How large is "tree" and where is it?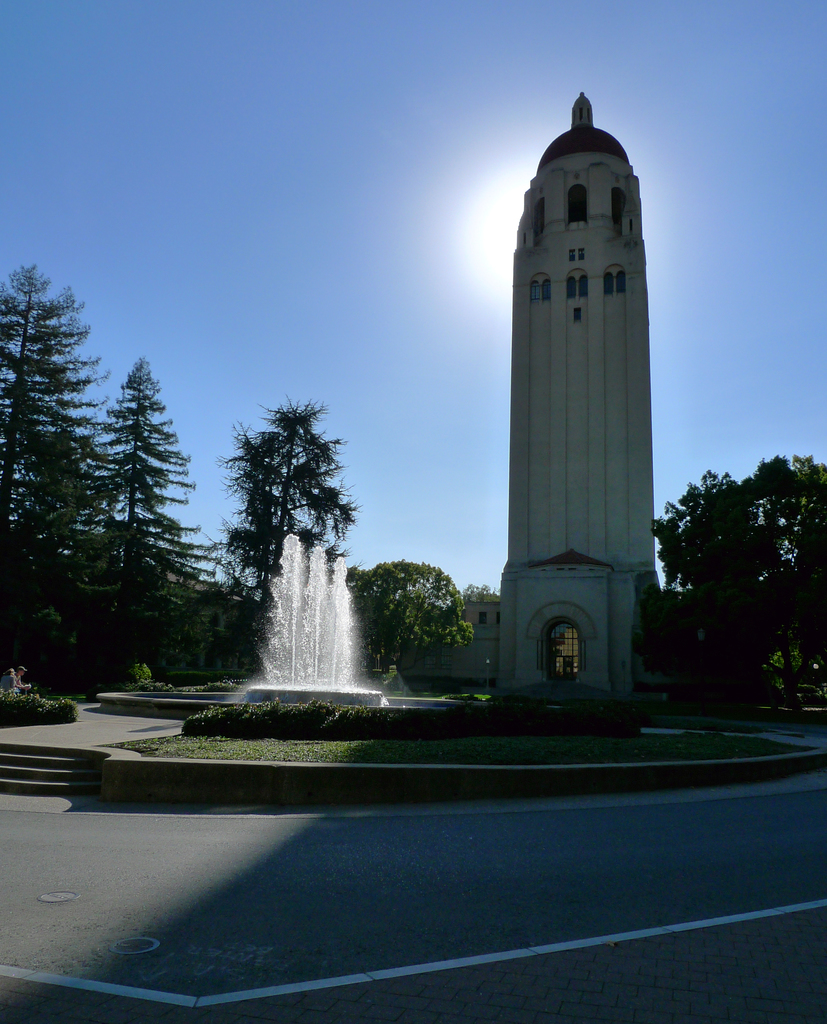
Bounding box: (x1=649, y1=449, x2=826, y2=721).
